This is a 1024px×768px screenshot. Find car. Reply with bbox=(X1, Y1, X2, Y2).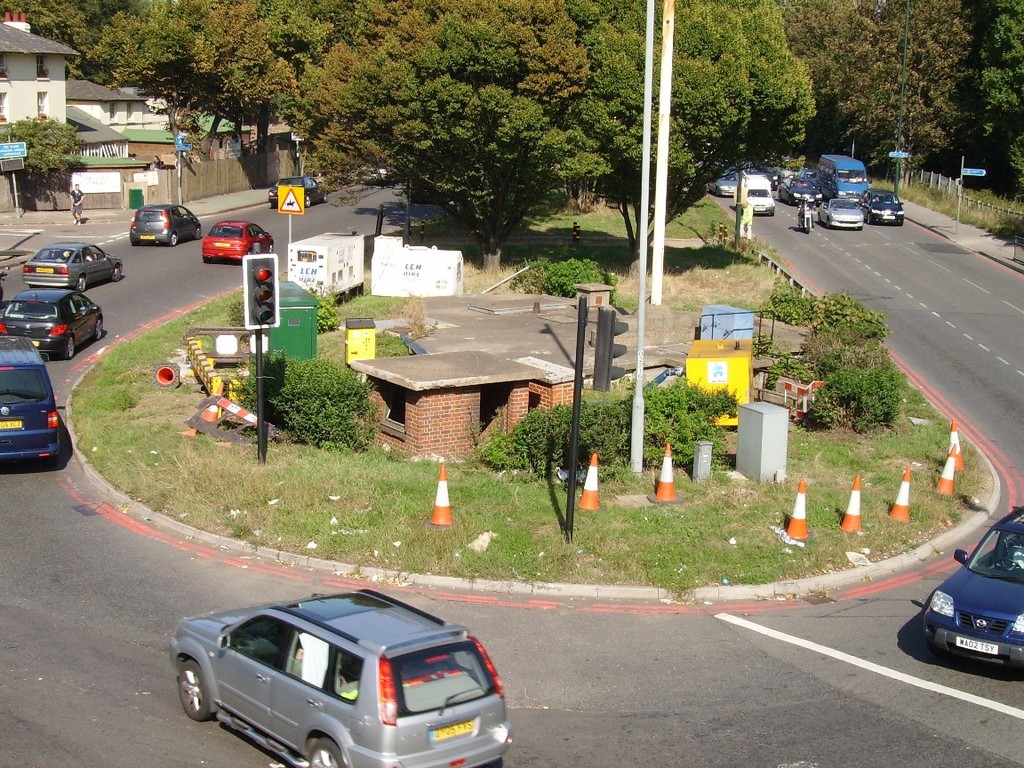
bbox=(798, 171, 819, 186).
